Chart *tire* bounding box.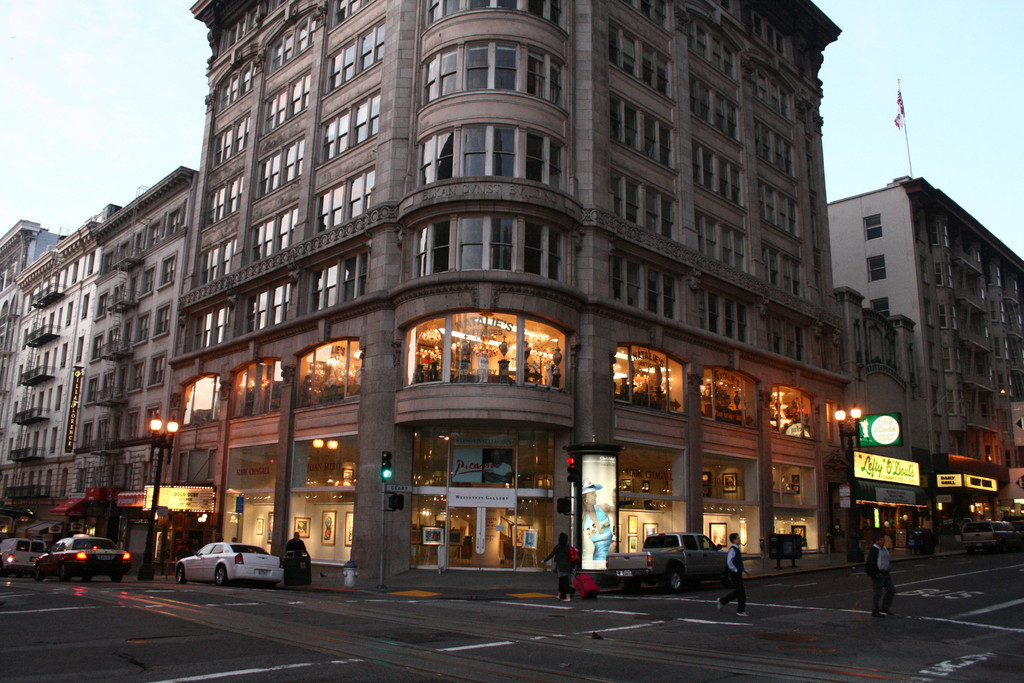
Charted: (662, 565, 685, 597).
